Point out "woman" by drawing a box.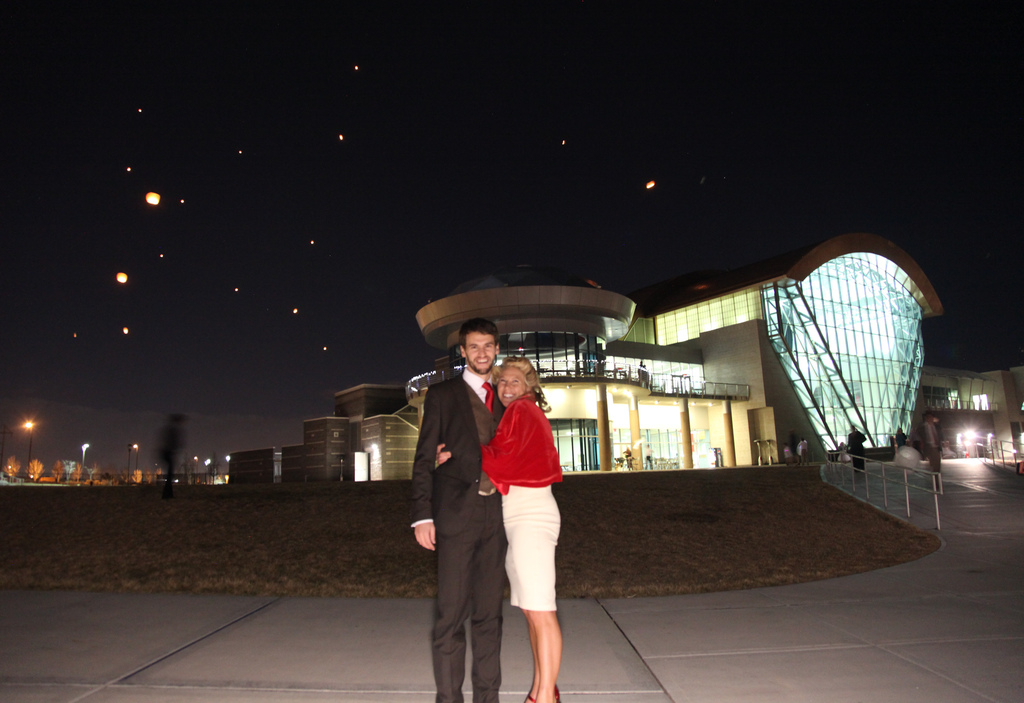
[x1=487, y1=355, x2=582, y2=686].
